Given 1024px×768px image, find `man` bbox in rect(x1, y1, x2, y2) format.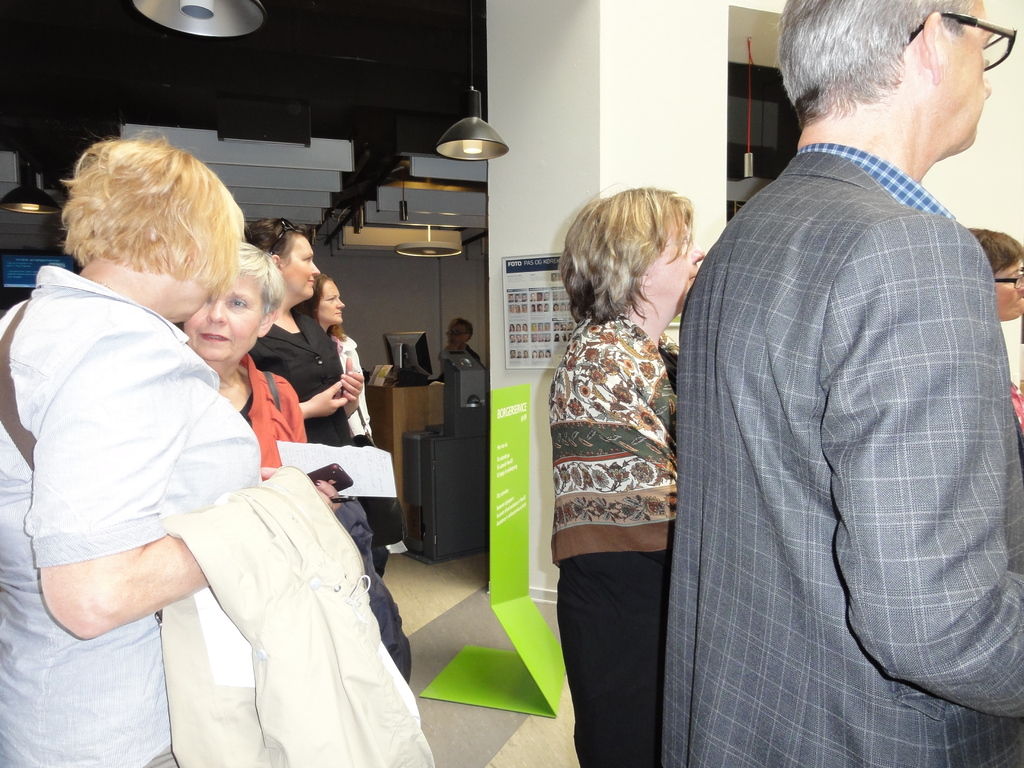
rect(440, 319, 484, 380).
